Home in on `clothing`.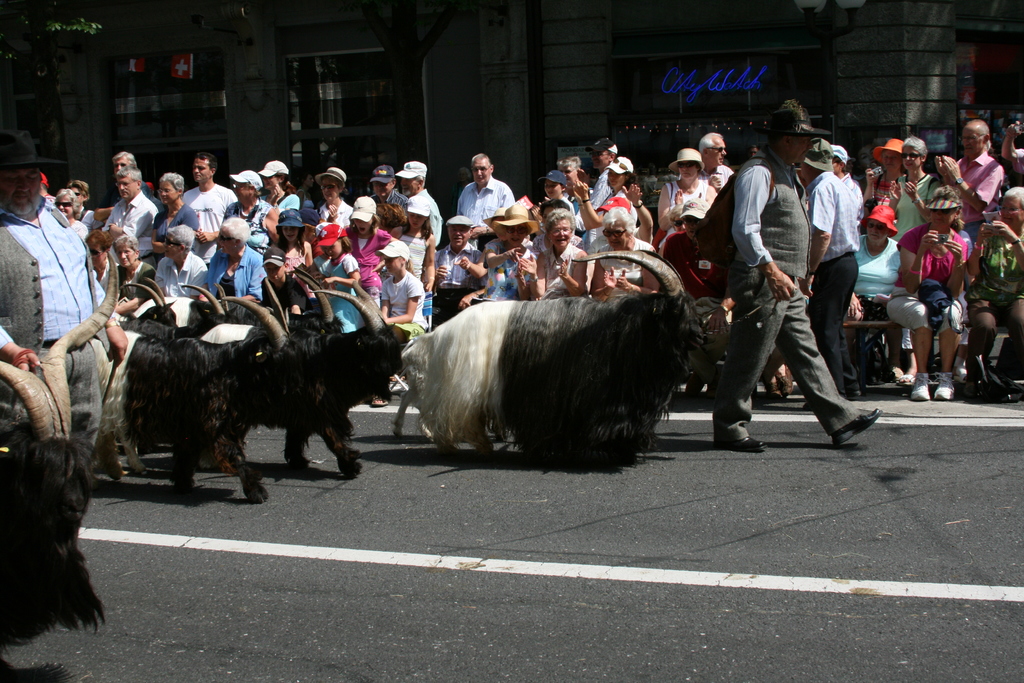
Homed in at pyautogui.locateOnScreen(11, 161, 115, 461).
